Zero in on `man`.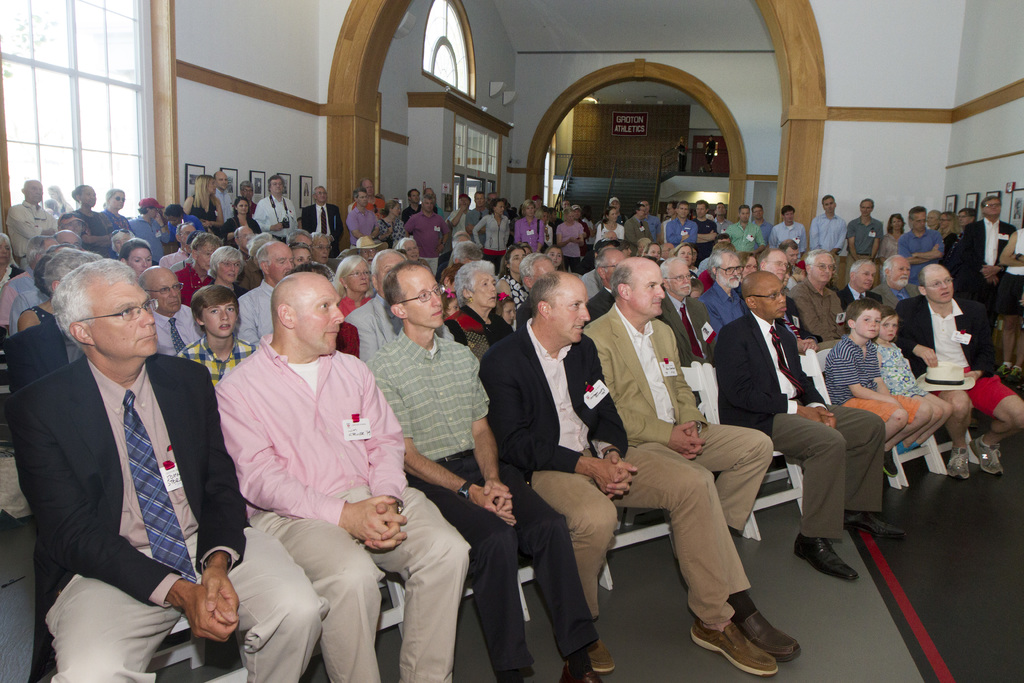
Zeroed in: [362, 256, 601, 682].
